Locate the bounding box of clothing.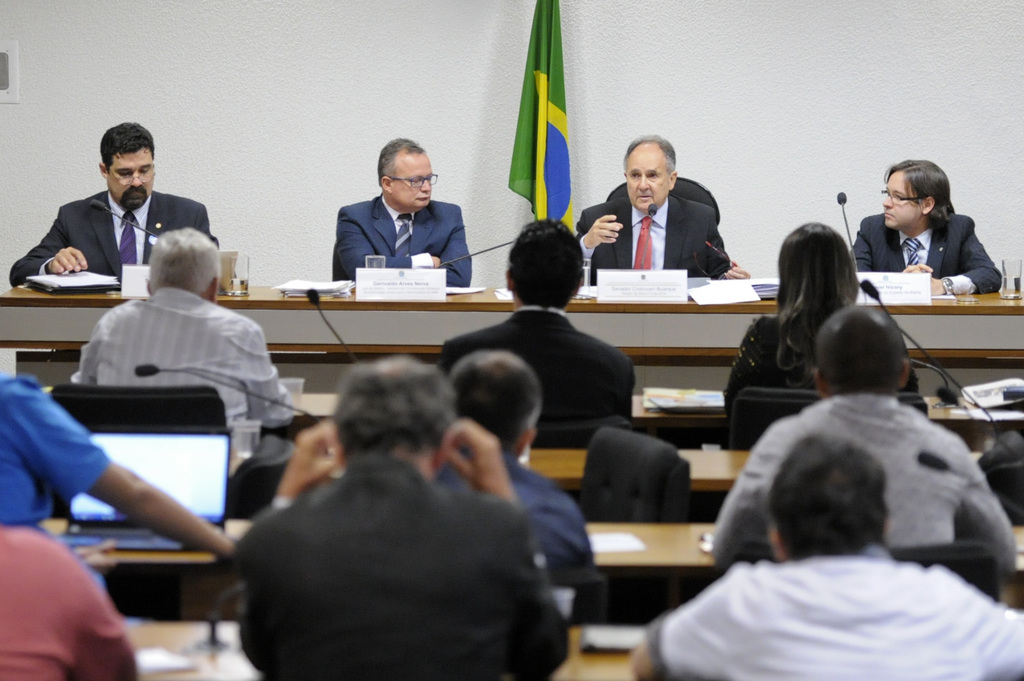
Bounding box: bbox=[333, 189, 476, 291].
